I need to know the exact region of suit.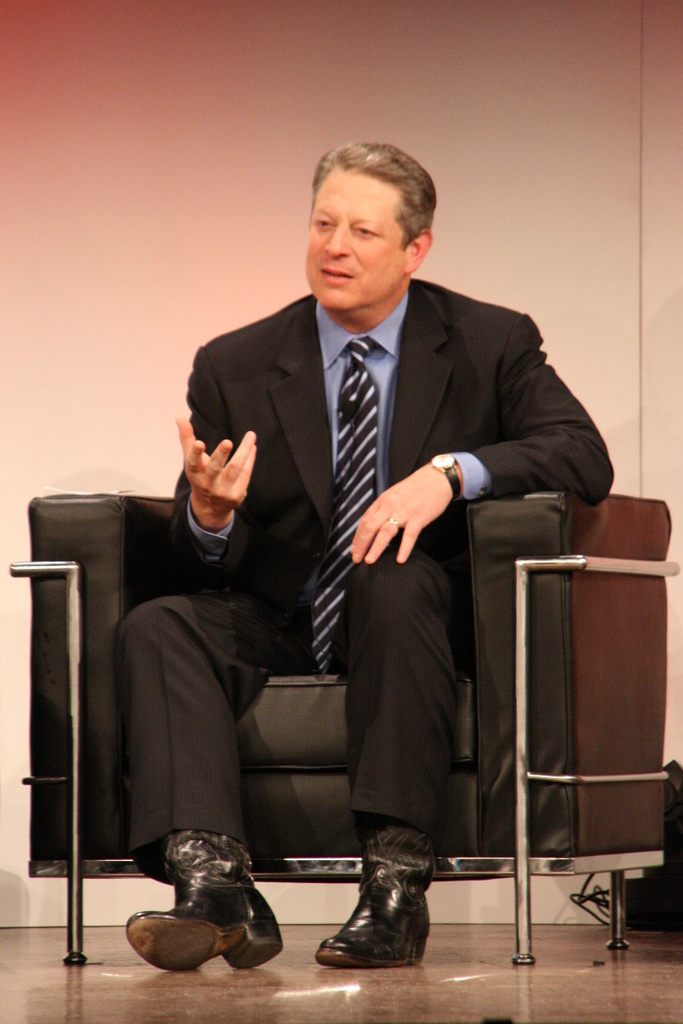
Region: (200, 259, 499, 904).
